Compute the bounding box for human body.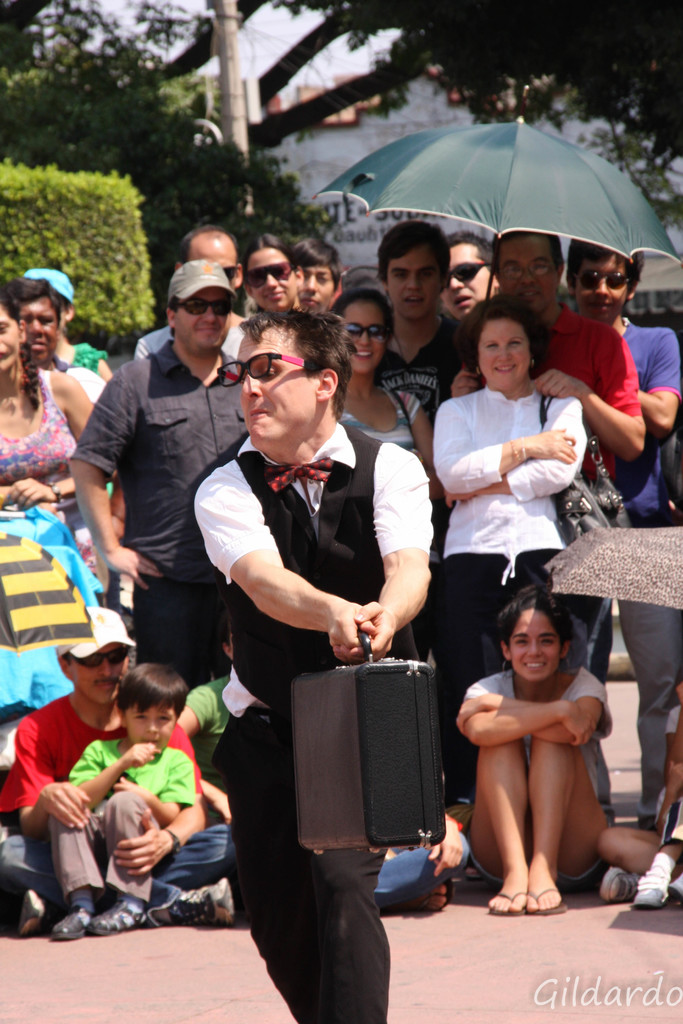
(x1=190, y1=424, x2=429, y2=1023).
